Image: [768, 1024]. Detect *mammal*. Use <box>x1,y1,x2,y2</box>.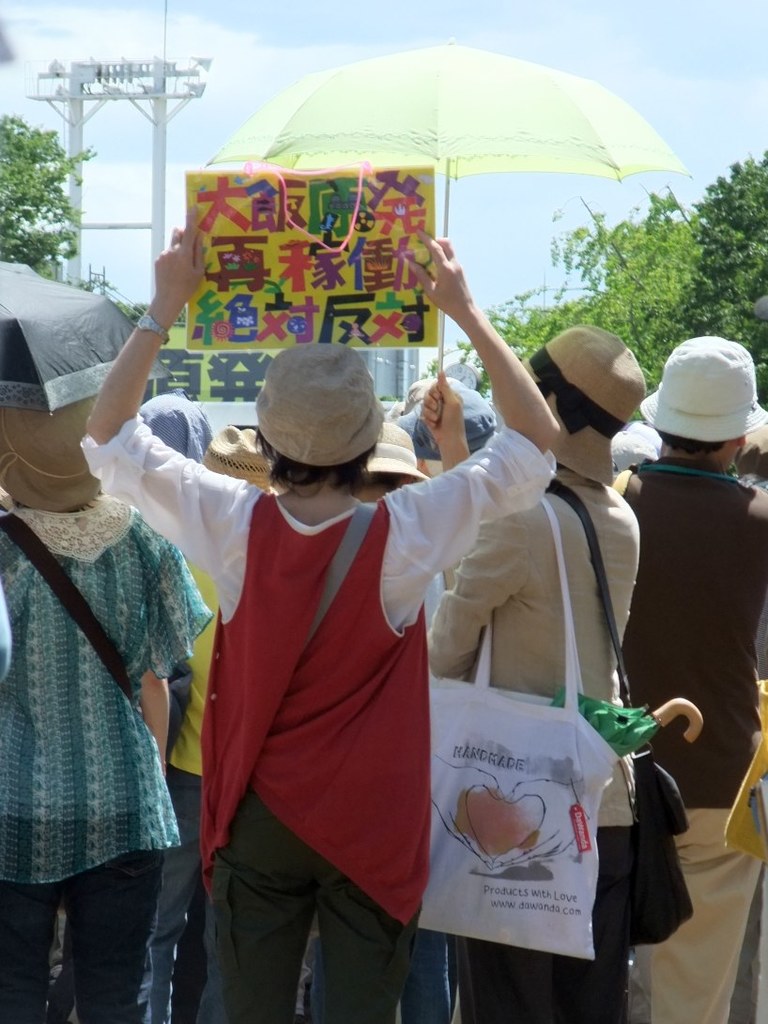
<box>0,317,217,991</box>.
